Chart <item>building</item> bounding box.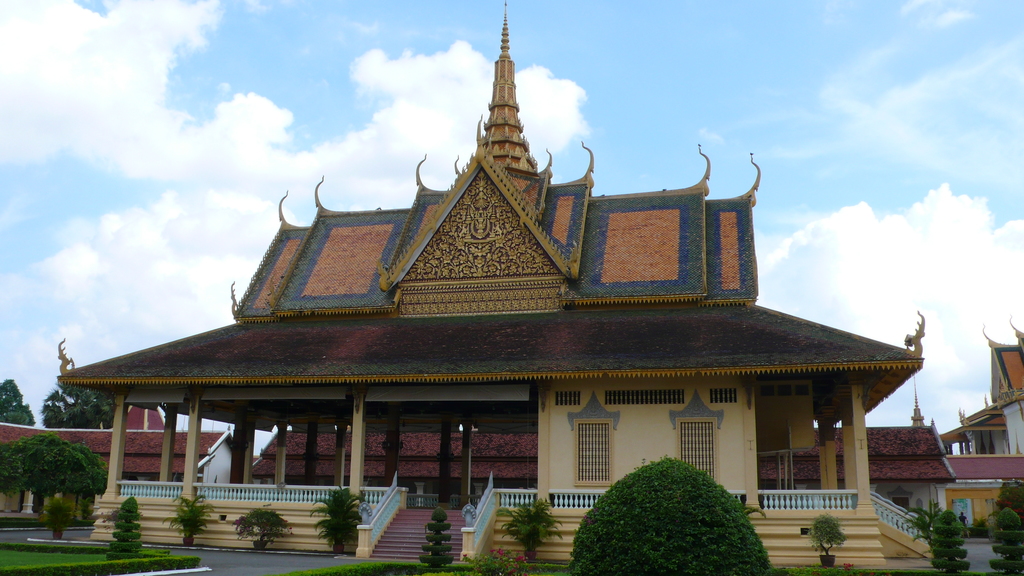
Charted: [x1=0, y1=402, x2=236, y2=515].
